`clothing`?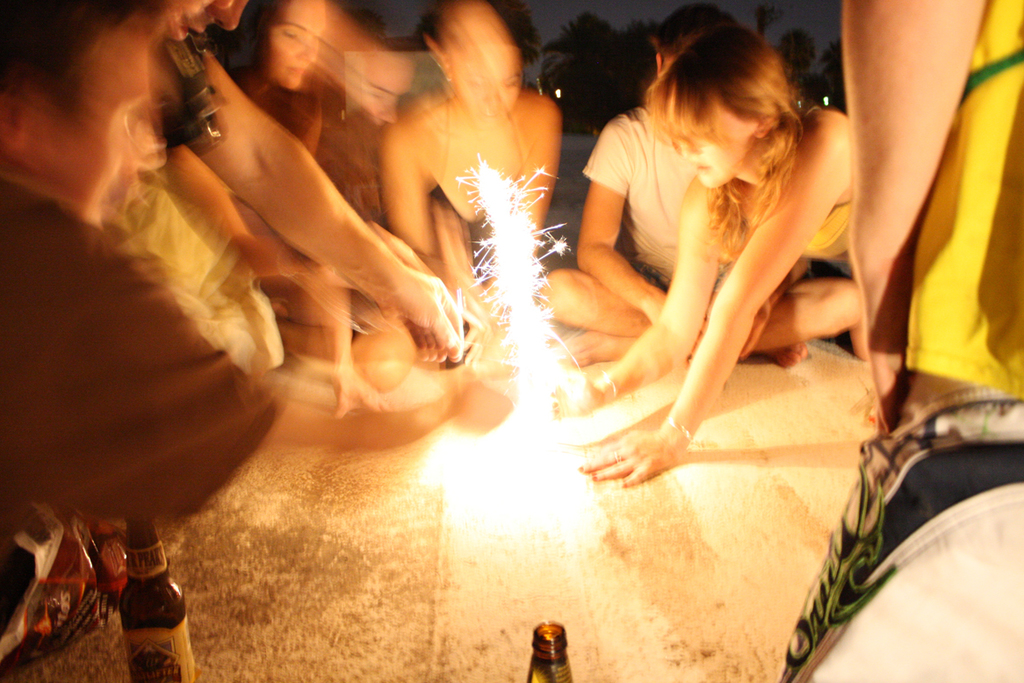
(left=904, top=0, right=1023, bottom=396)
